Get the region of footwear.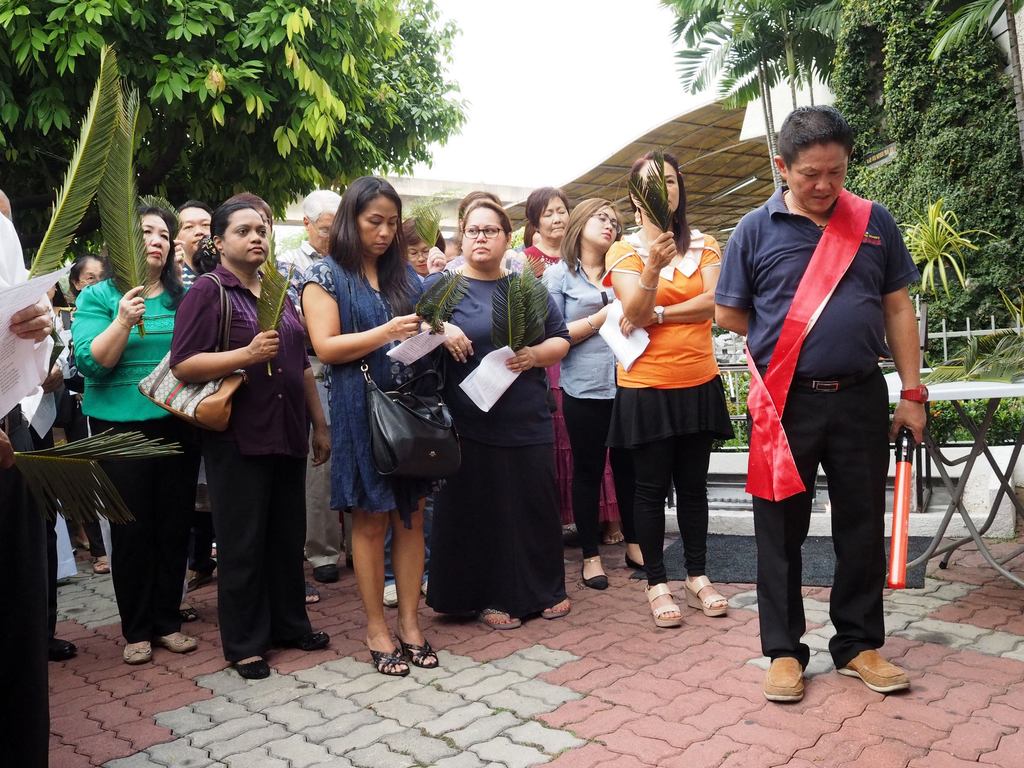
box(370, 640, 402, 675).
